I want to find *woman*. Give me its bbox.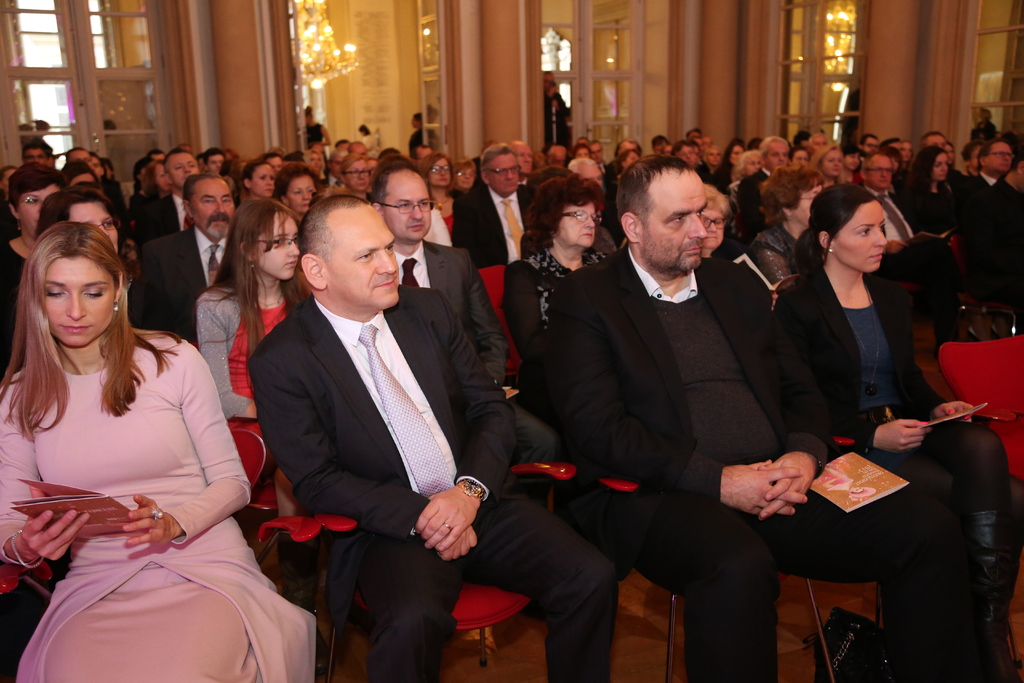
[700,176,735,258].
